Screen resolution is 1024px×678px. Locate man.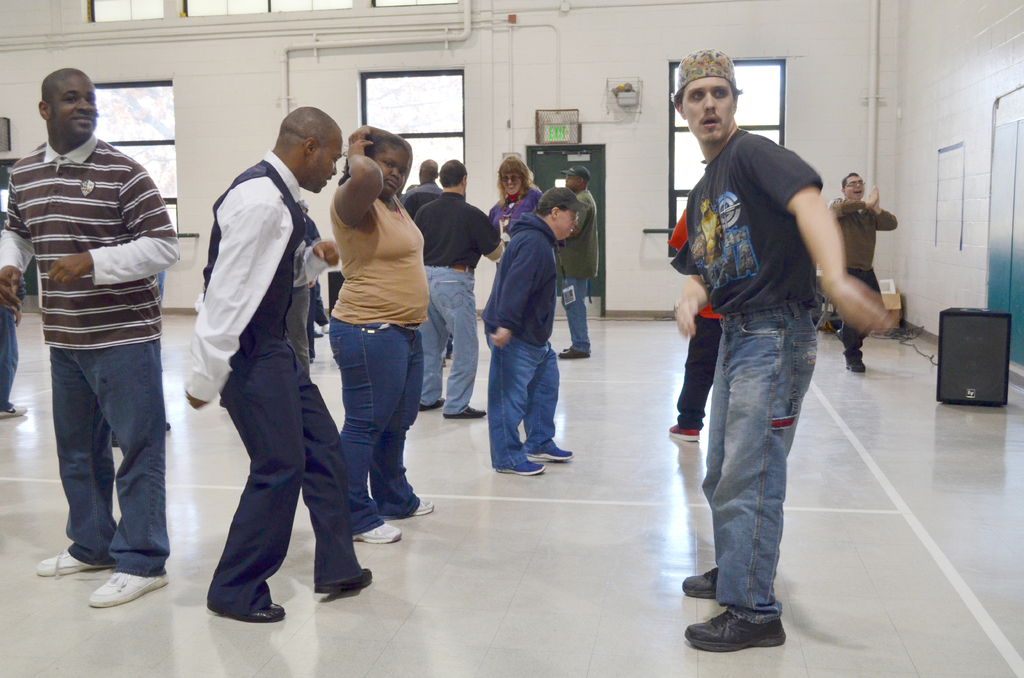
locate(177, 65, 358, 650).
